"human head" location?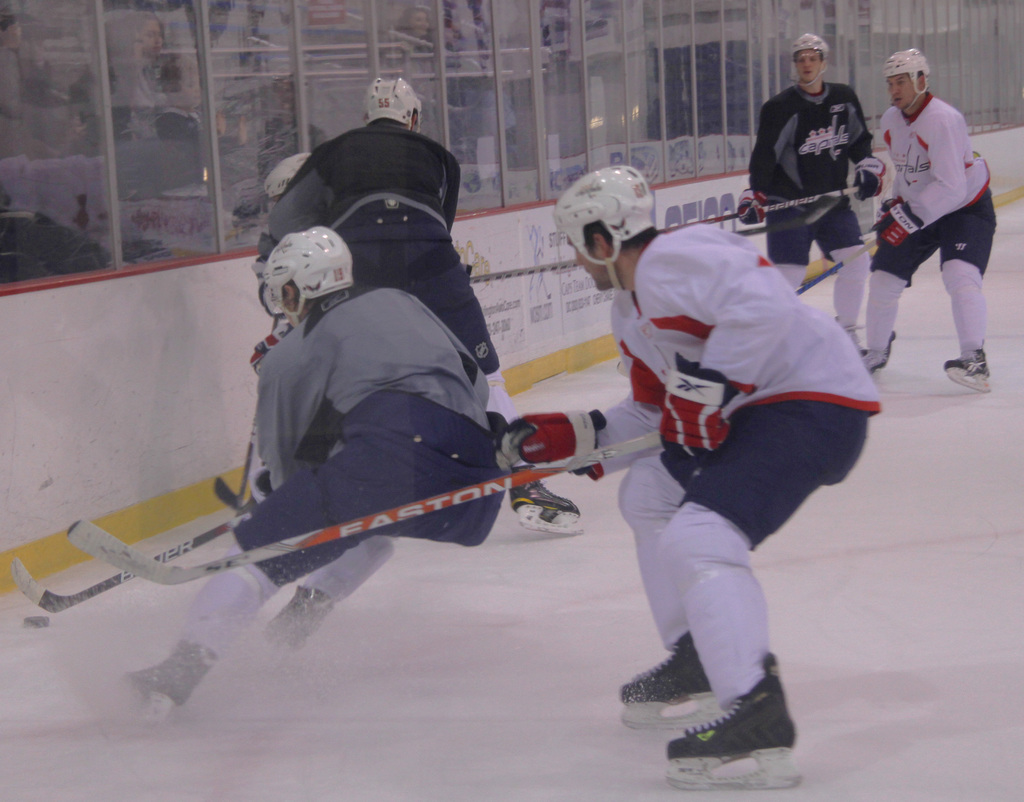
[879,47,931,111]
